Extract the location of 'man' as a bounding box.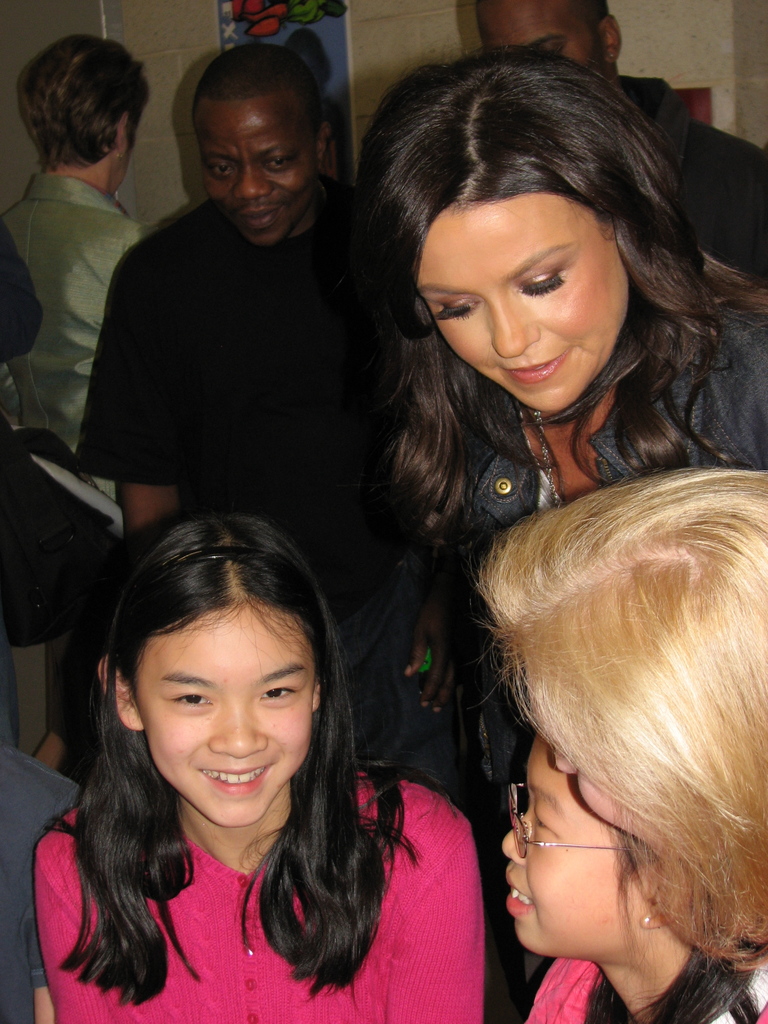
bbox=(0, 214, 46, 369).
